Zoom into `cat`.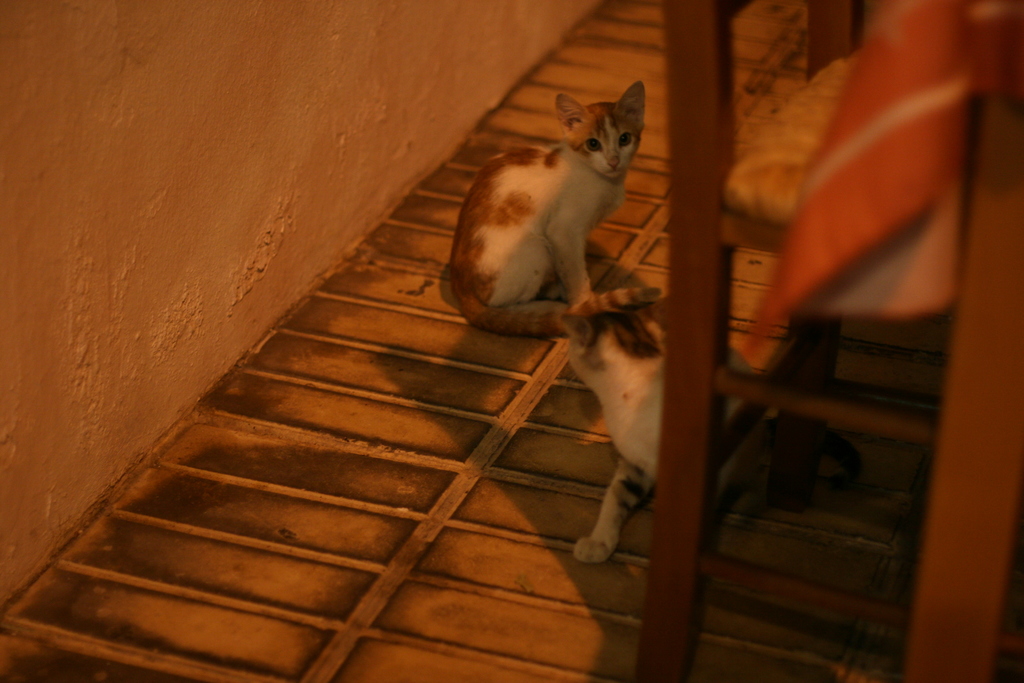
Zoom target: Rect(440, 73, 665, 337).
